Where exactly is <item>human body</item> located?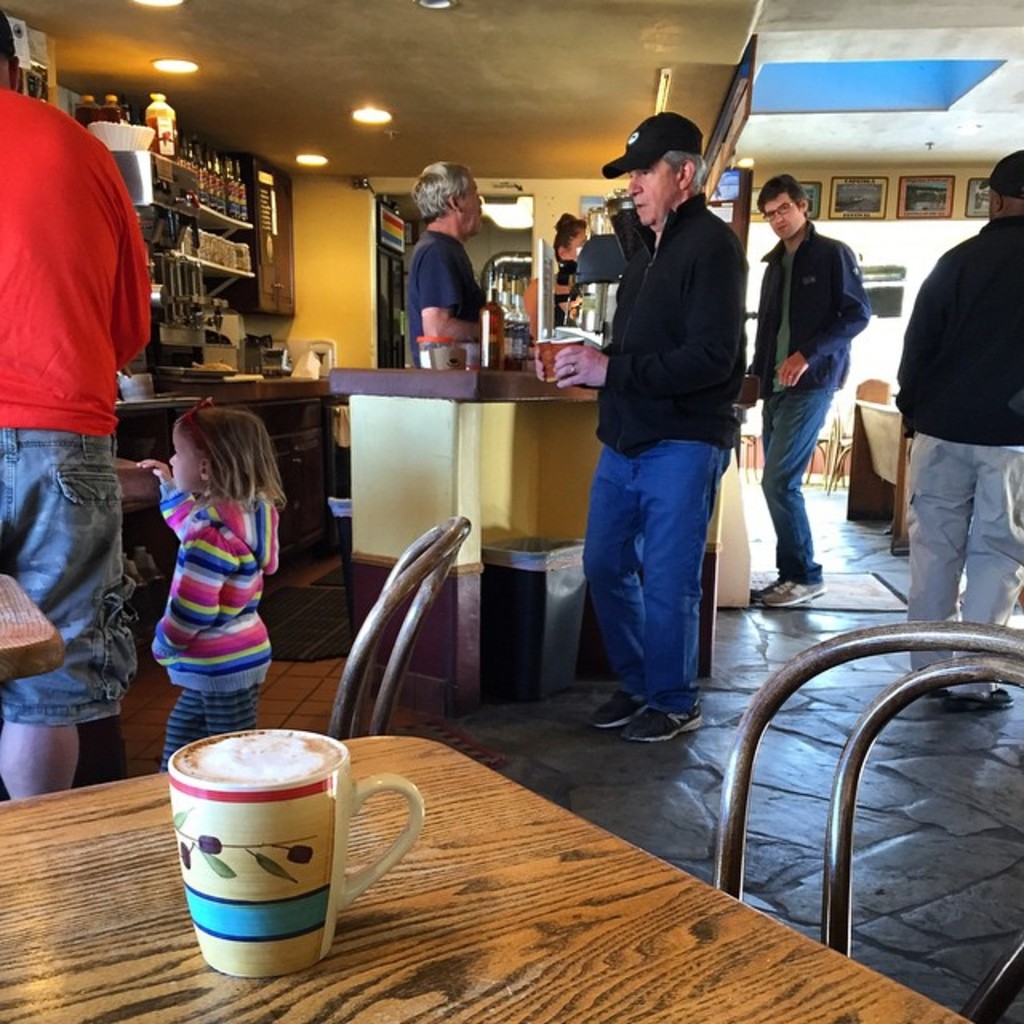
Its bounding box is {"x1": 597, "y1": 120, "x2": 749, "y2": 741}.
